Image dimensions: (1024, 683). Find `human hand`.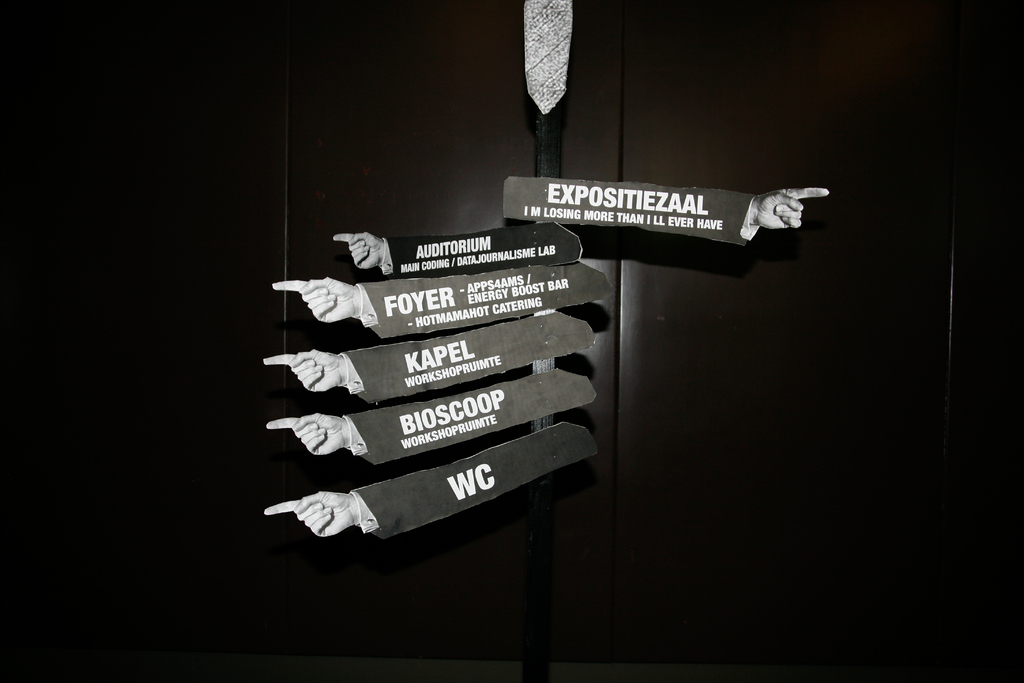
752,169,832,240.
